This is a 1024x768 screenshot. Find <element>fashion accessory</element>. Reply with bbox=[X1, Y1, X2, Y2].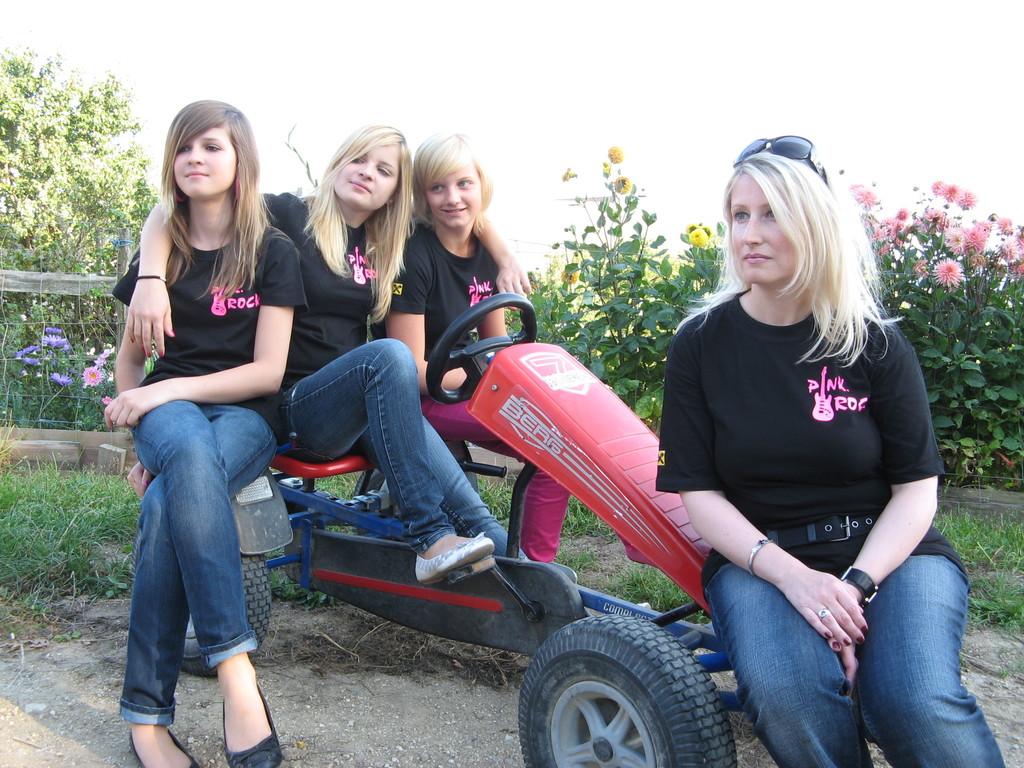
bbox=[128, 728, 200, 767].
